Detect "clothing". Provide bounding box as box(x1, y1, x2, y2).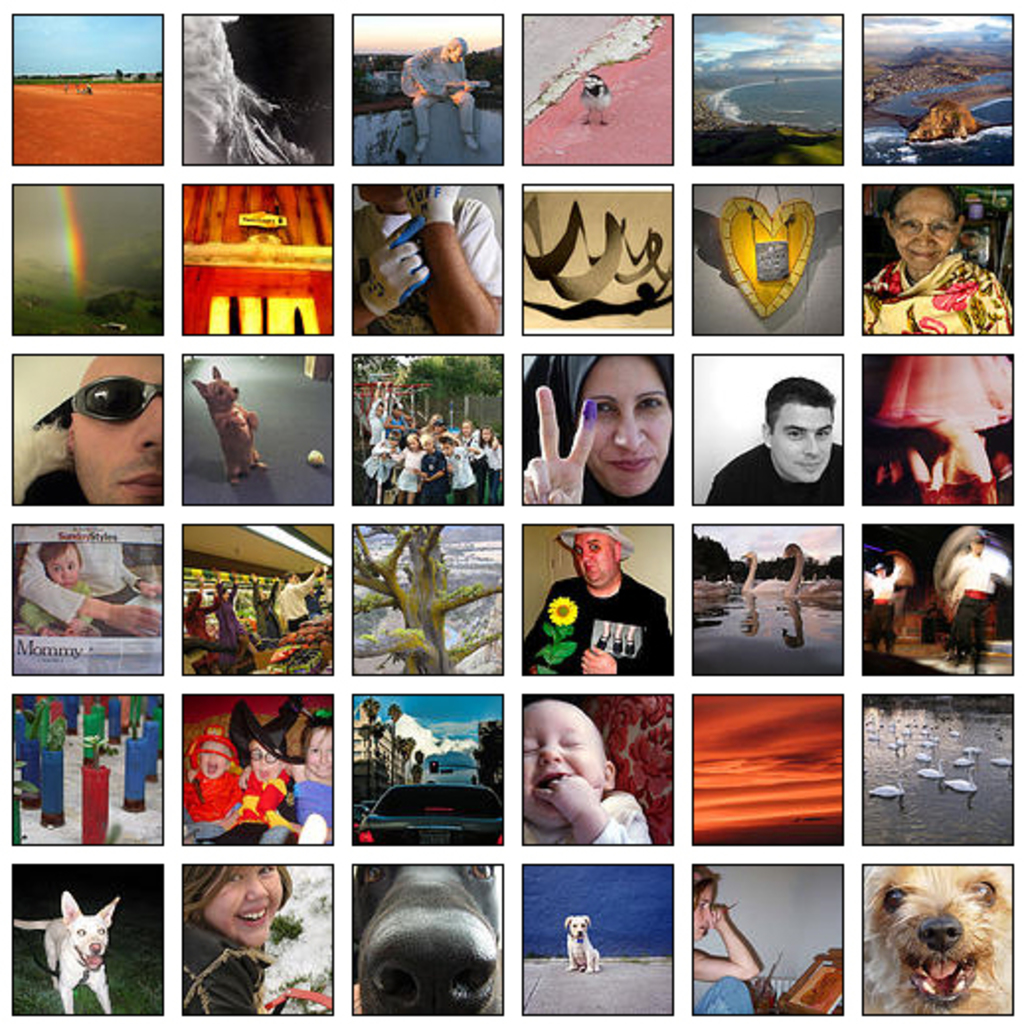
box(957, 597, 977, 652).
